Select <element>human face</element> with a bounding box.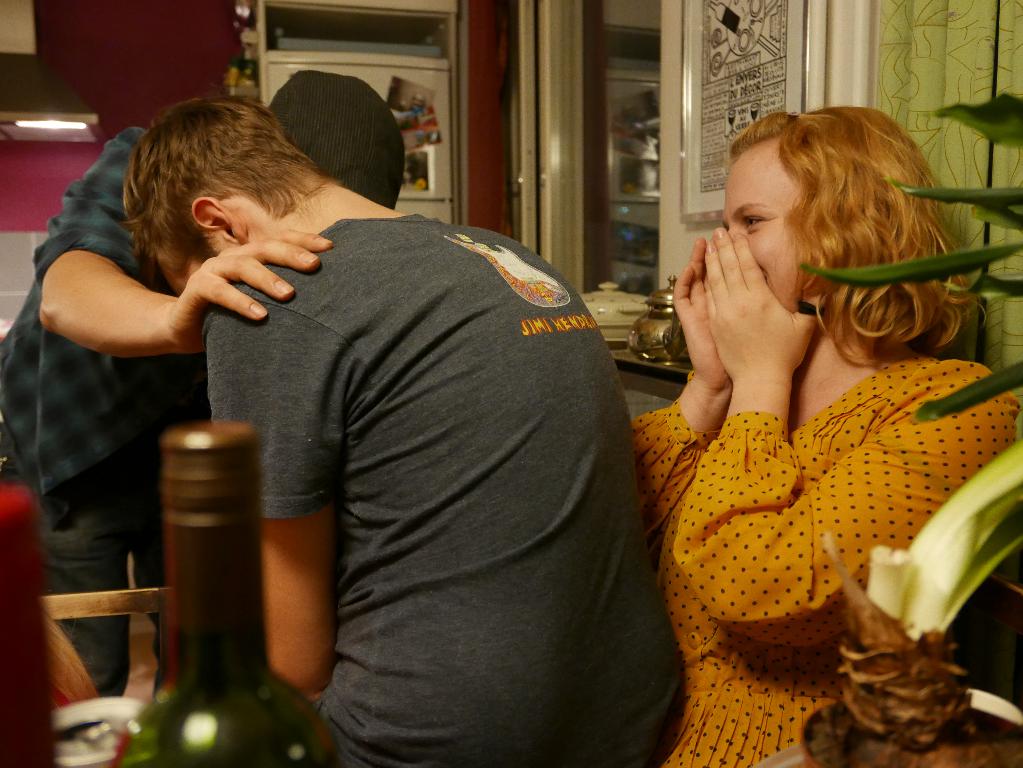
region(722, 139, 802, 311).
